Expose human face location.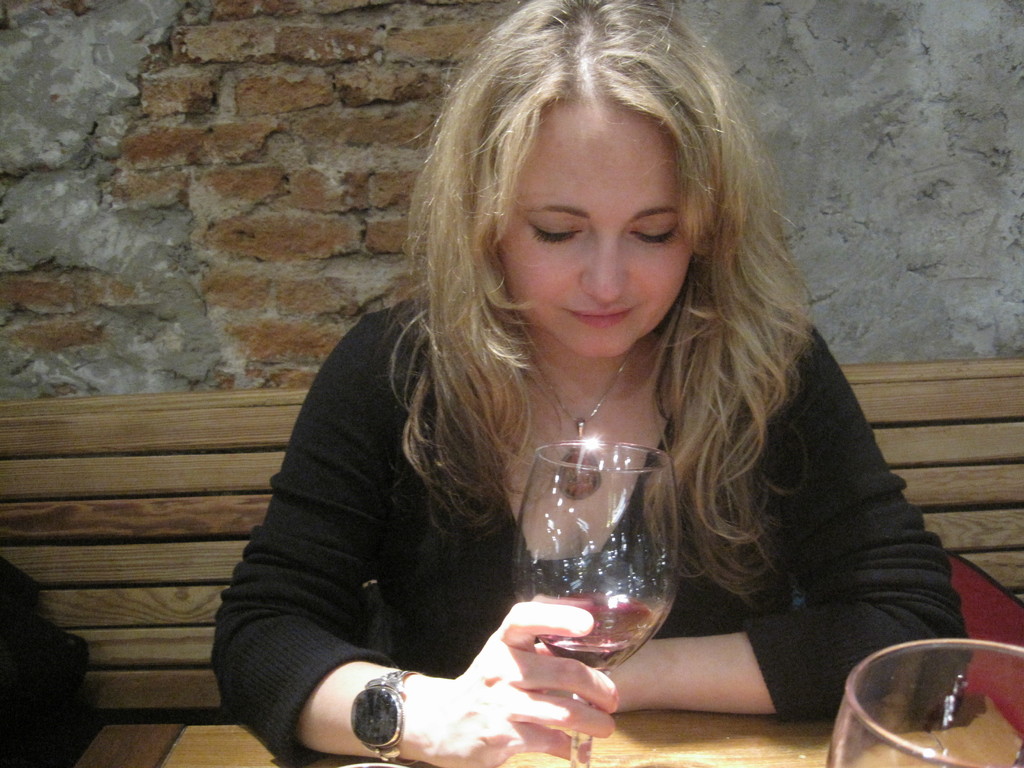
Exposed at bbox=[495, 109, 692, 356].
